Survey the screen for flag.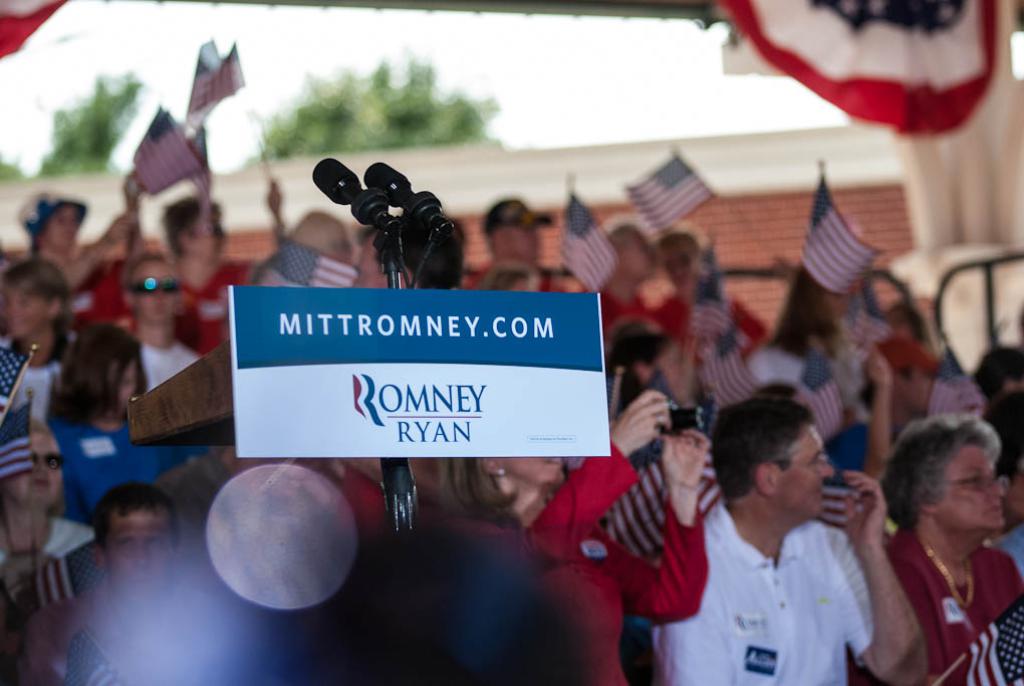
Survey found: detection(687, 266, 745, 336).
